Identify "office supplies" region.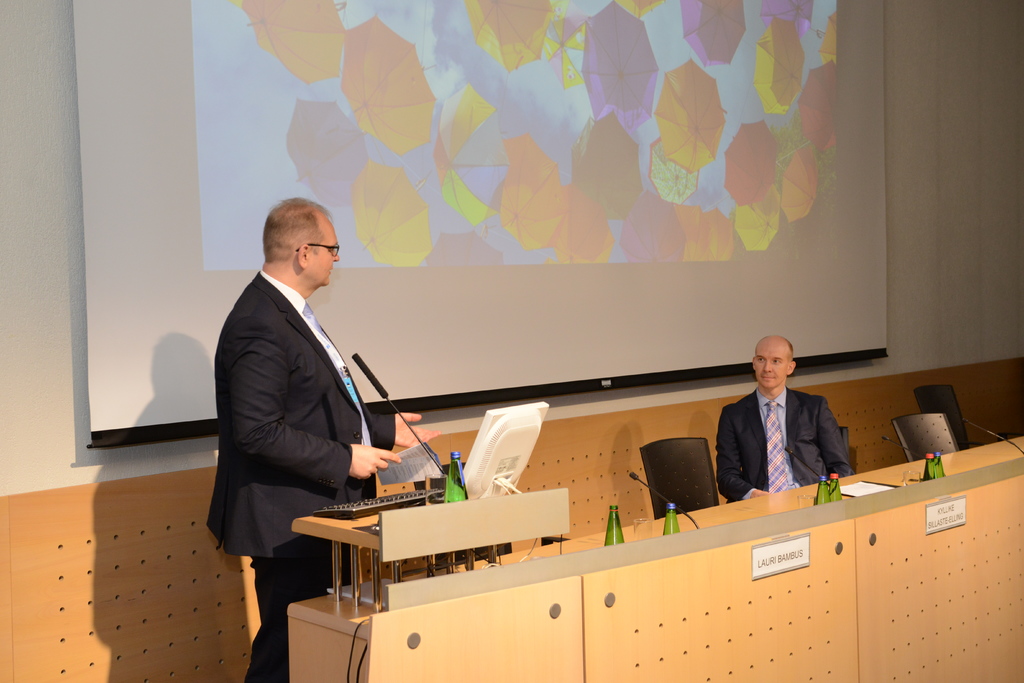
Region: {"left": 660, "top": 497, "right": 682, "bottom": 533}.
